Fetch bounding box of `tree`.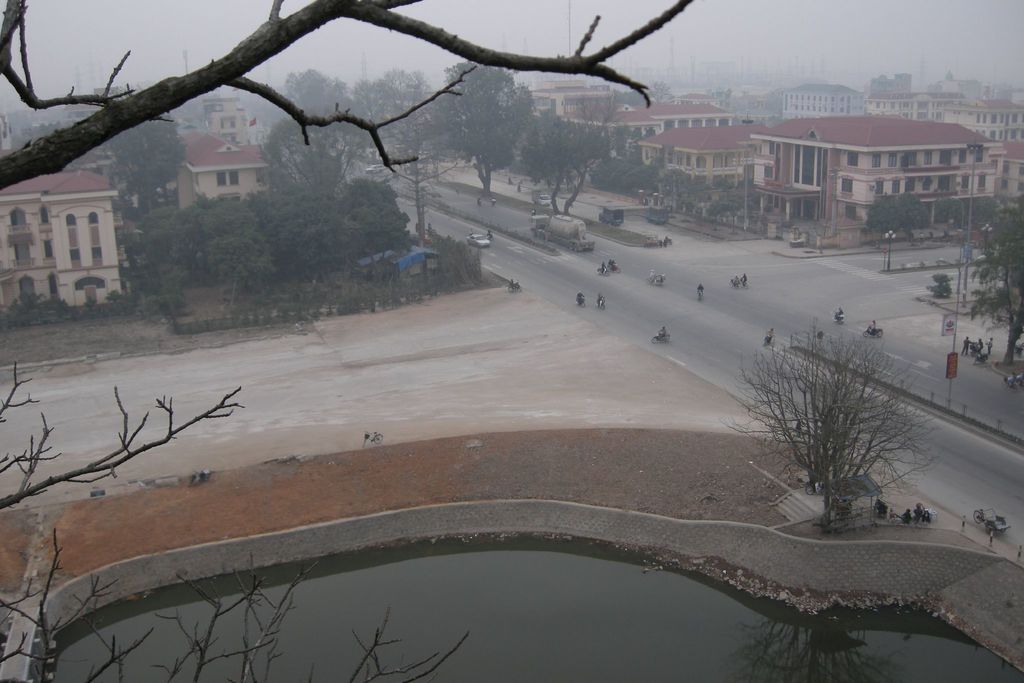
Bbox: pyautogui.locateOnScreen(0, 0, 690, 682).
